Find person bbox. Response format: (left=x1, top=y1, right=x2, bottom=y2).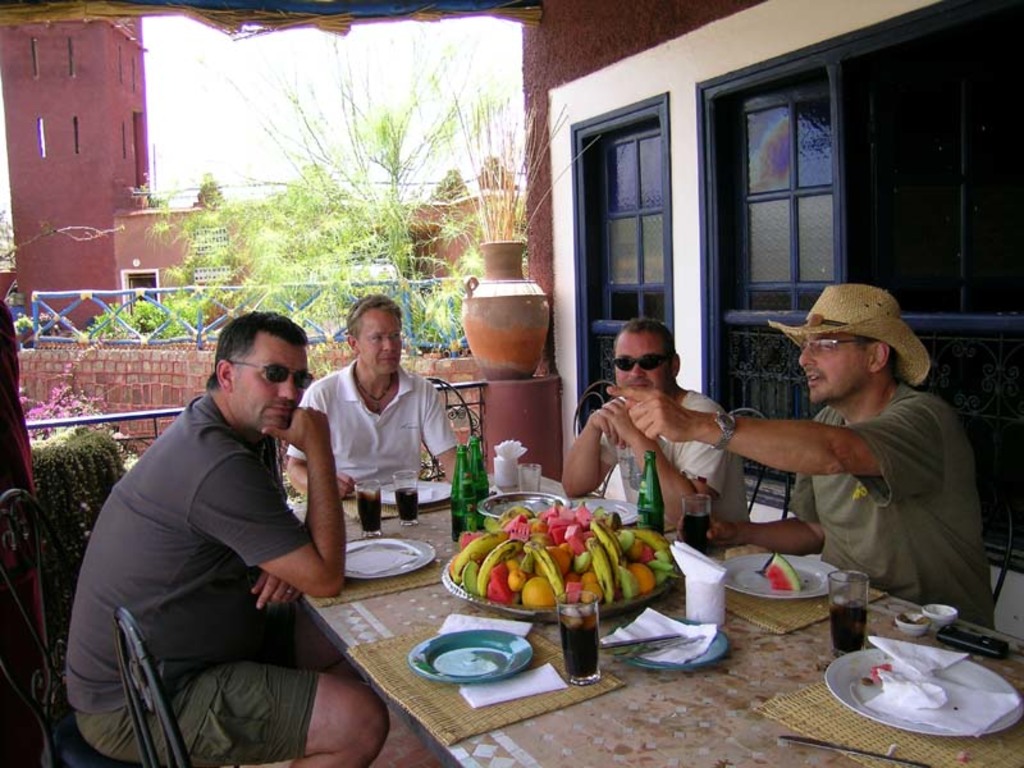
(left=285, top=289, right=463, bottom=500).
